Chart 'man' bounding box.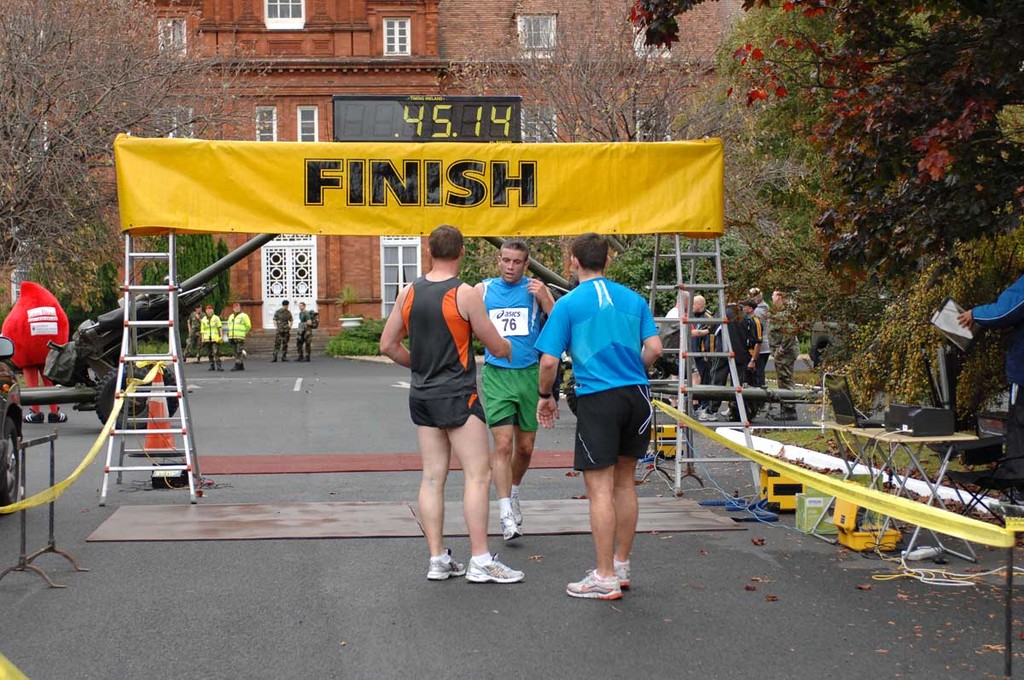
Charted: box=[473, 238, 555, 541].
